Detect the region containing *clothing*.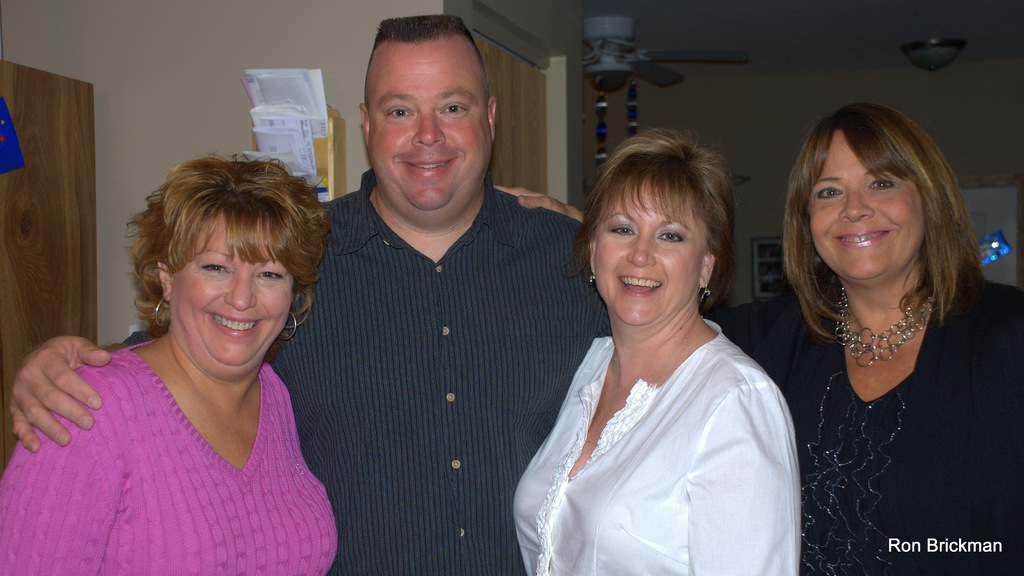
[left=127, top=172, right=606, bottom=575].
